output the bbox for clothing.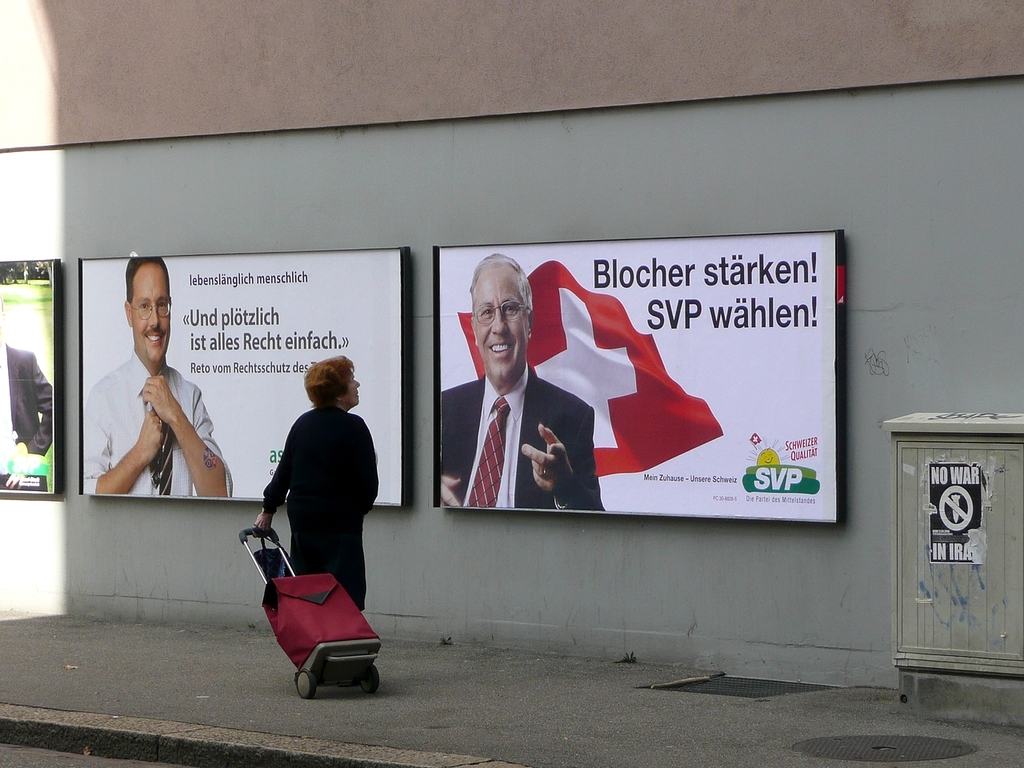
(left=438, top=362, right=602, bottom=511).
